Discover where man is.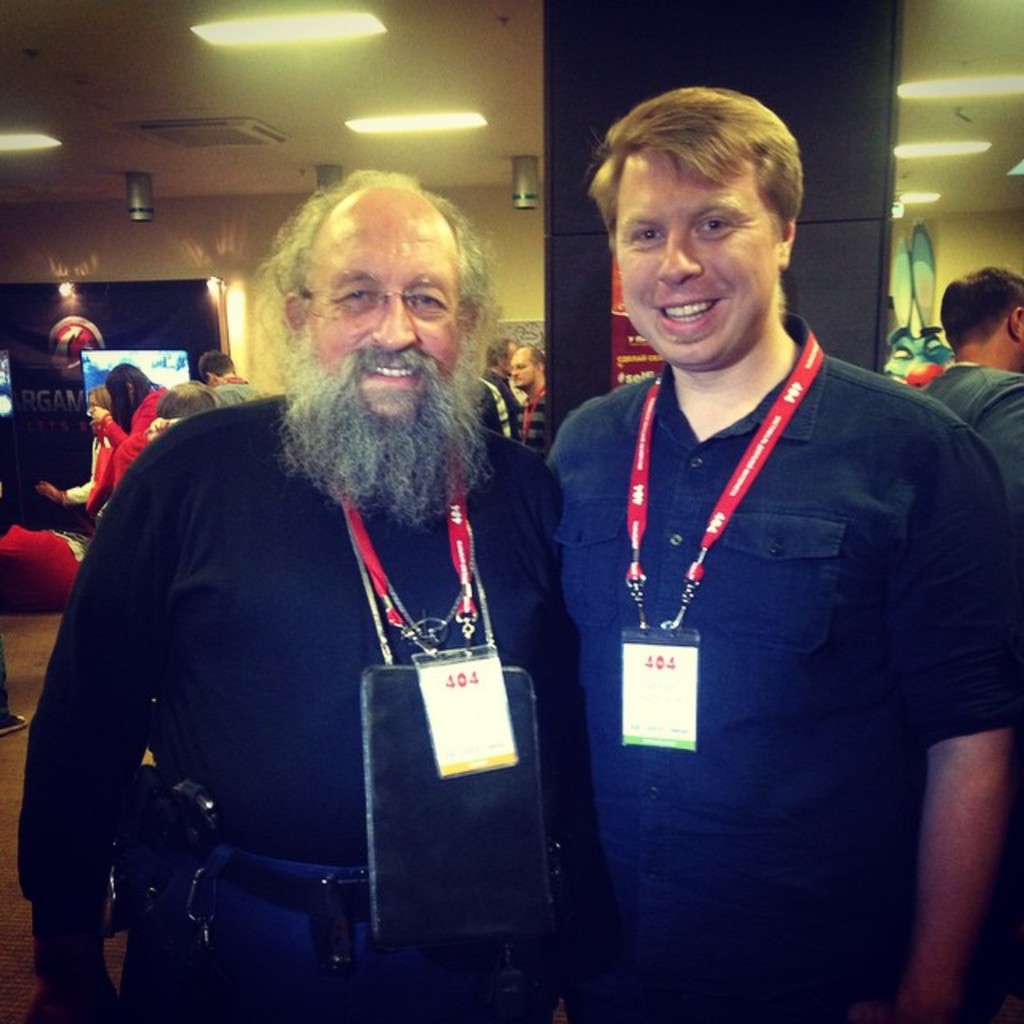
Discovered at BBox(920, 264, 1022, 507).
